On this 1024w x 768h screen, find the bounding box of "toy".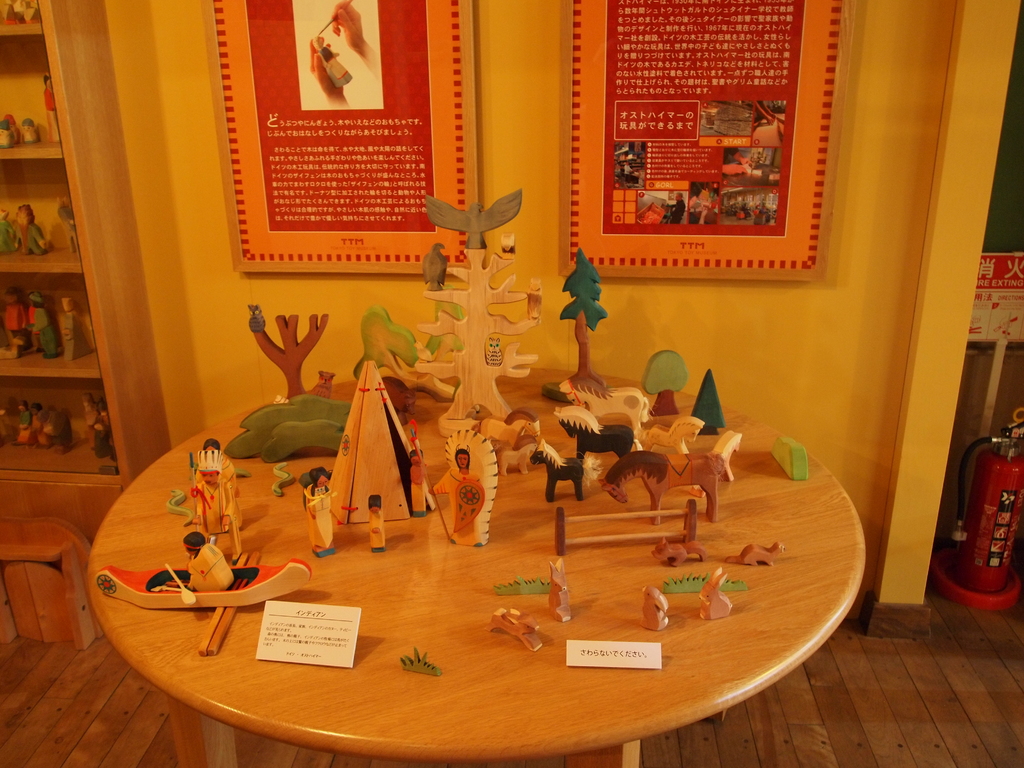
Bounding box: 483, 603, 543, 653.
